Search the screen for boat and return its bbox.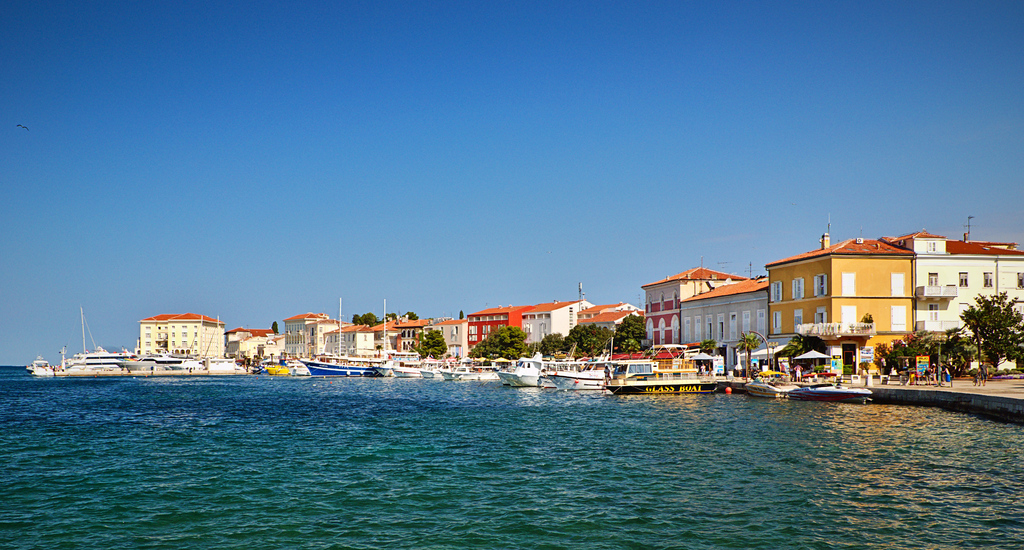
Found: Rect(603, 339, 734, 397).
